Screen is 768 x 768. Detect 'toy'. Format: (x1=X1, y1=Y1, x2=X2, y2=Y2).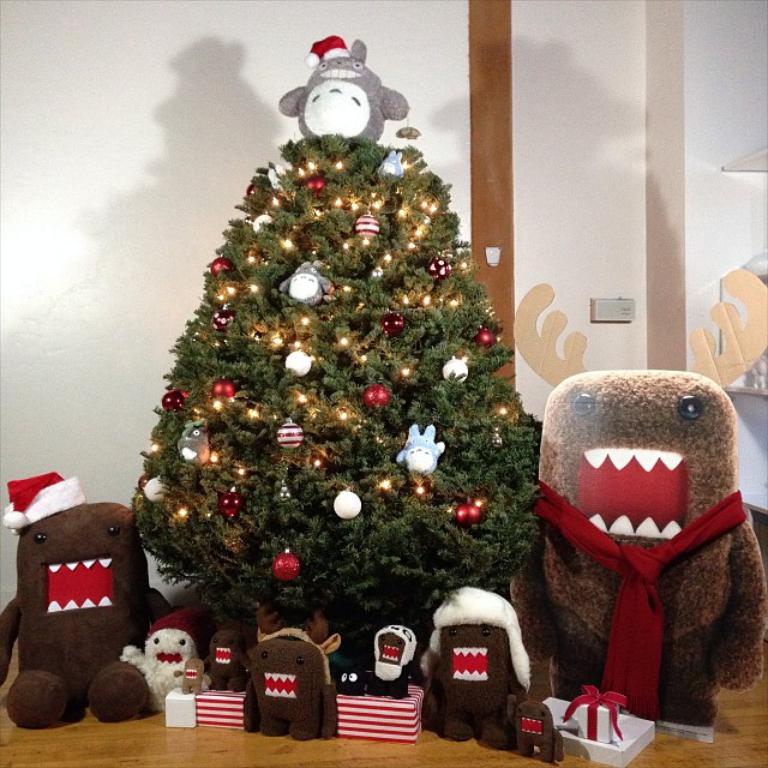
(x1=119, y1=605, x2=209, y2=718).
